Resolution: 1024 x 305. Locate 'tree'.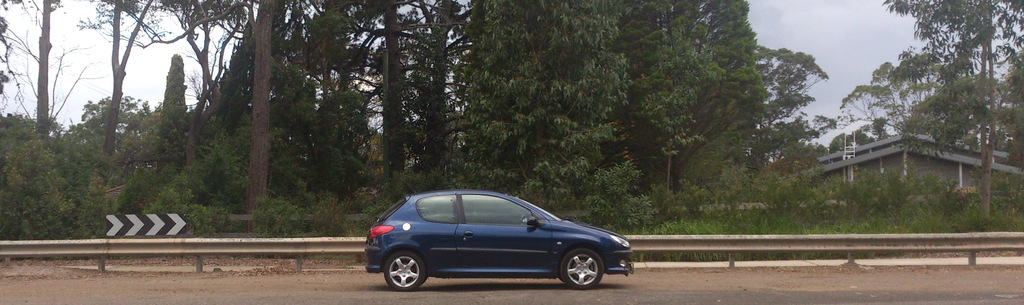
(x1=426, y1=1, x2=662, y2=242).
